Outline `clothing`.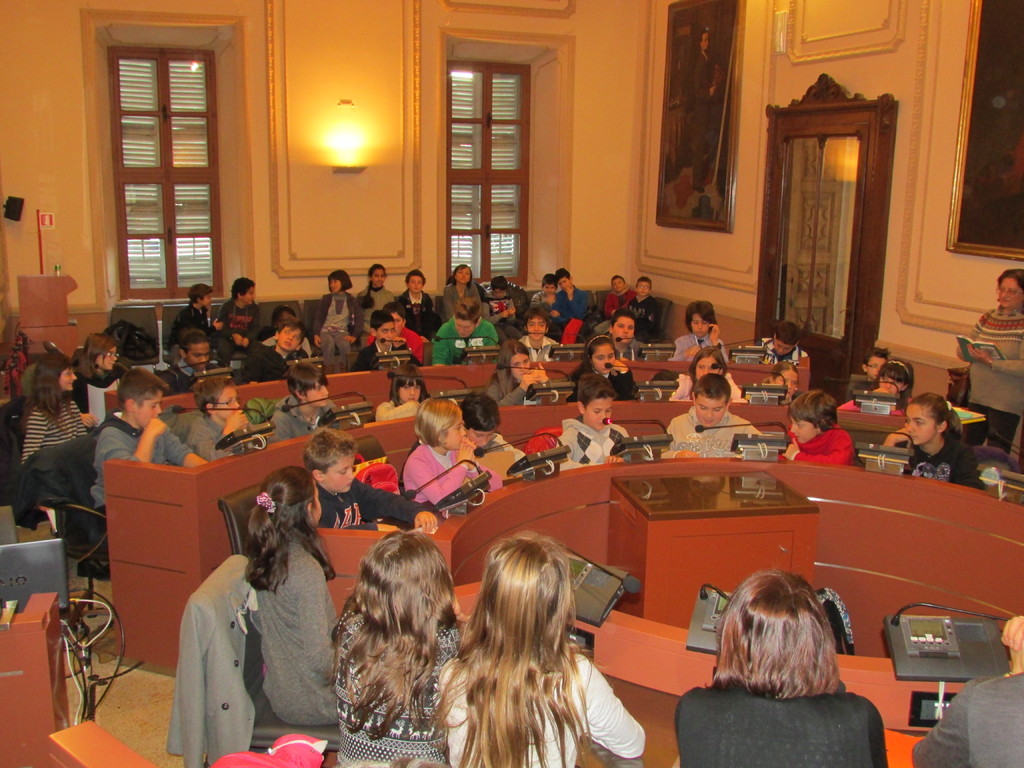
Outline: bbox=[329, 600, 463, 767].
